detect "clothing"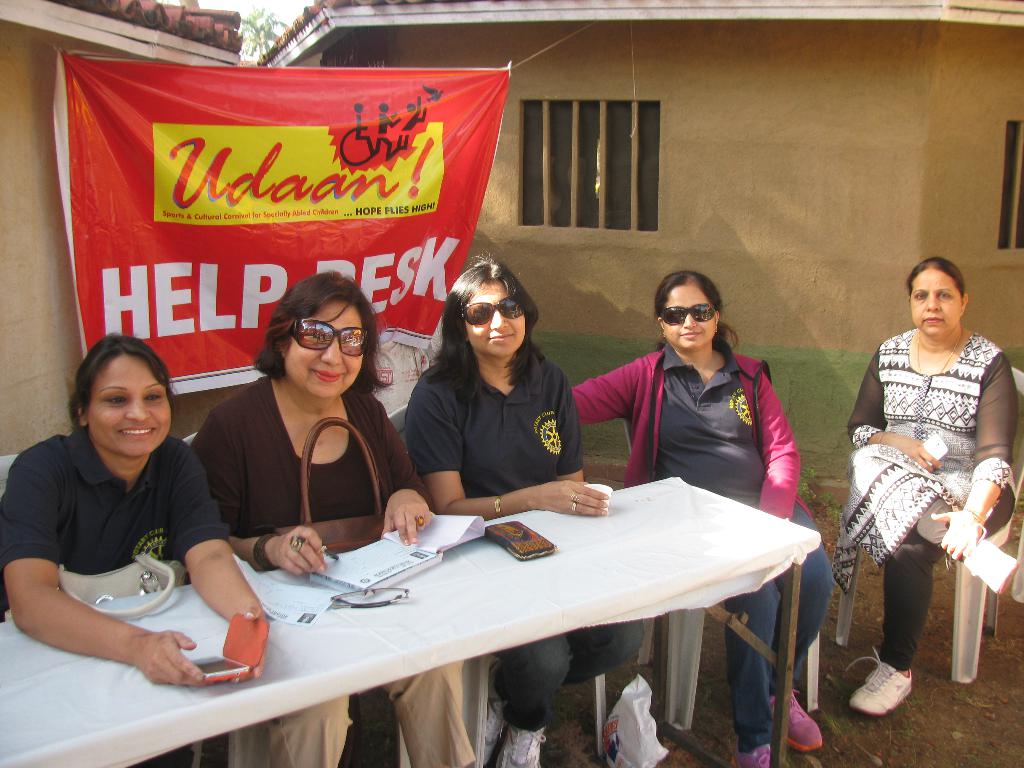
detection(572, 344, 830, 733)
